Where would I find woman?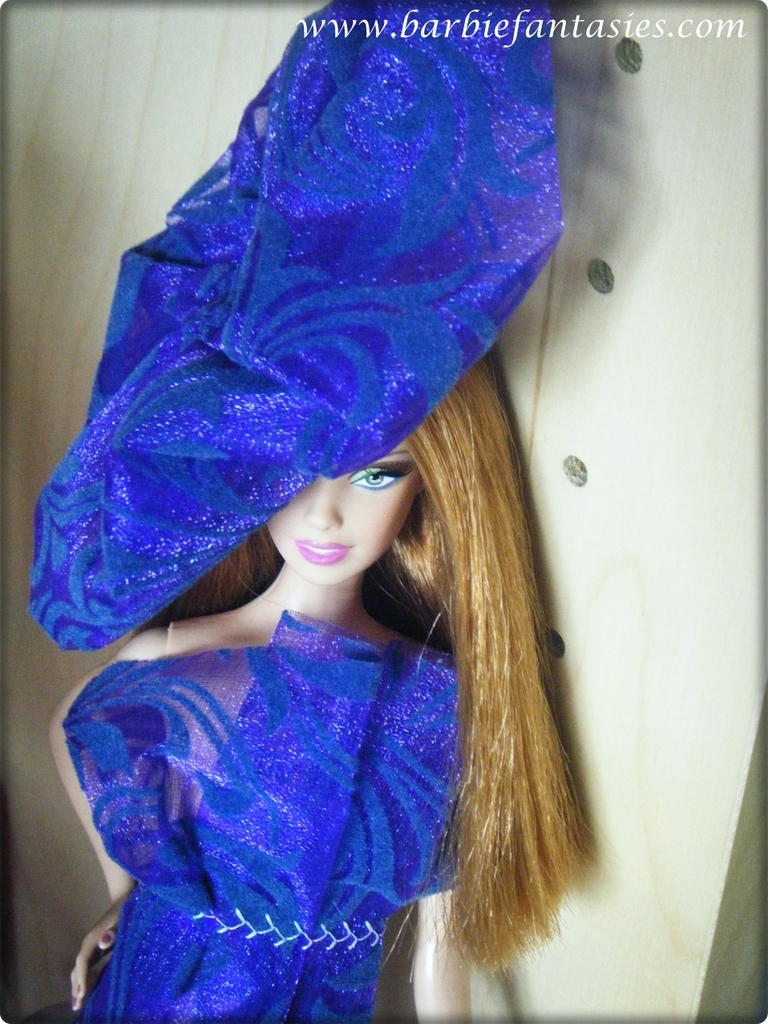
At <region>46, 377, 562, 1000</region>.
